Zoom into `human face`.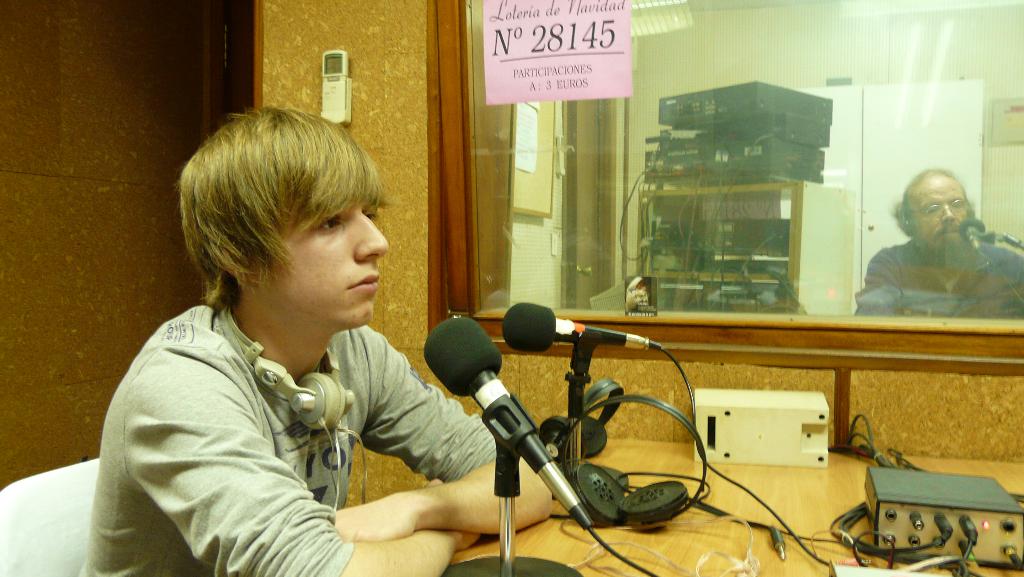
Zoom target: [262, 190, 390, 336].
